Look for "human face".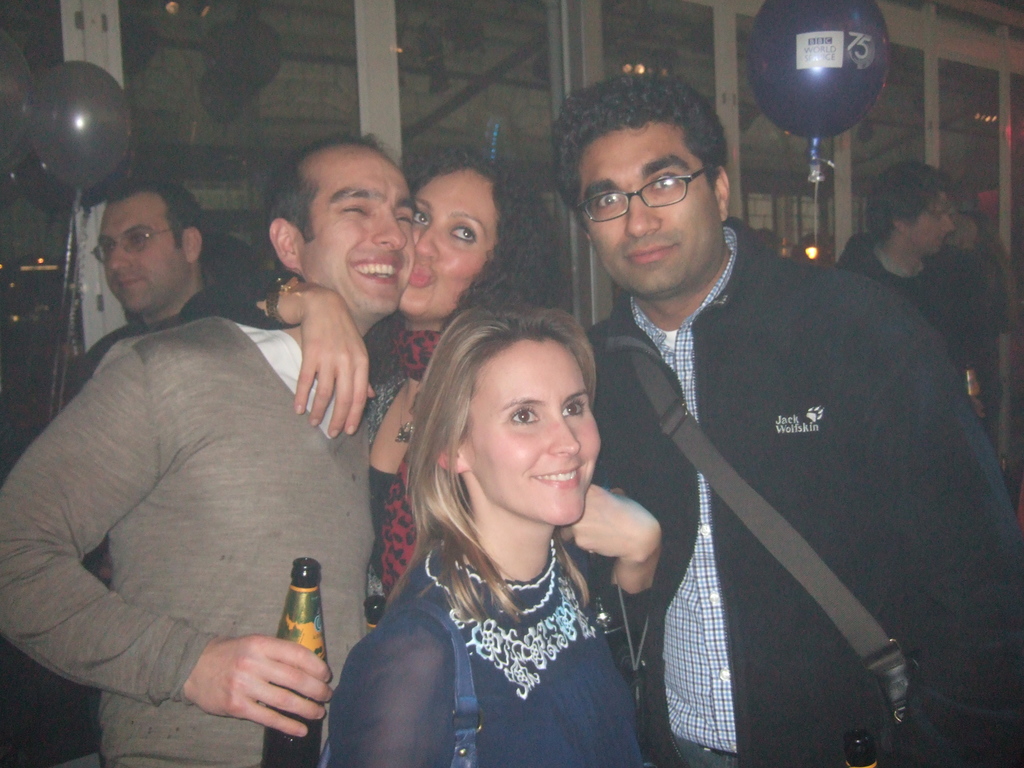
Found: <box>461,335,601,523</box>.
